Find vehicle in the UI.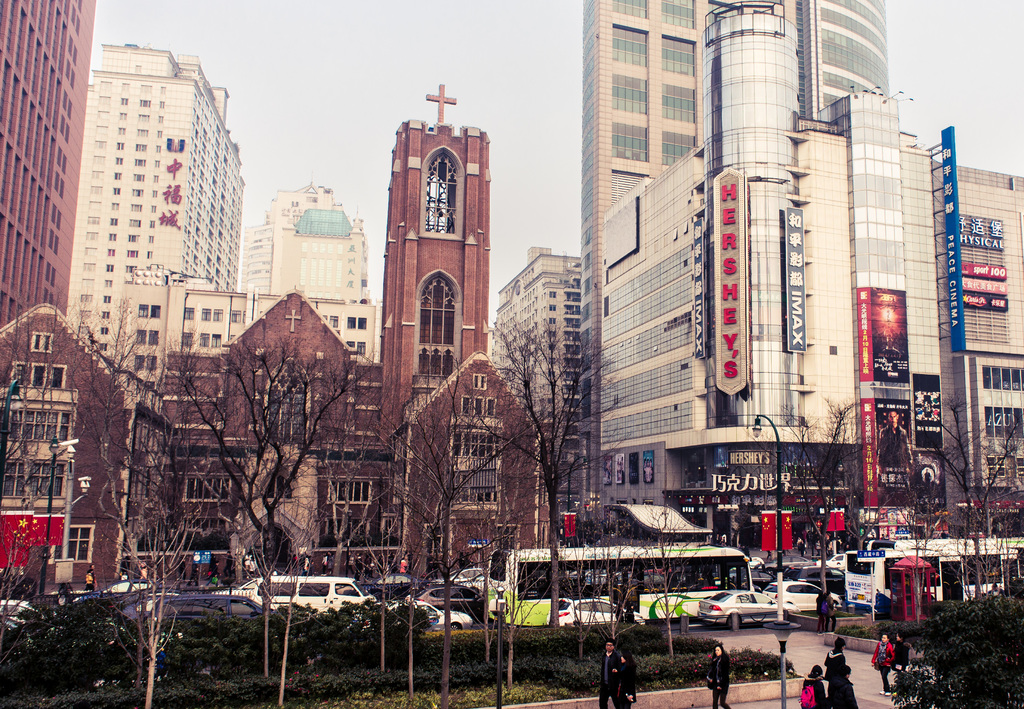
UI element at pyautogui.locateOnScreen(552, 599, 639, 625).
